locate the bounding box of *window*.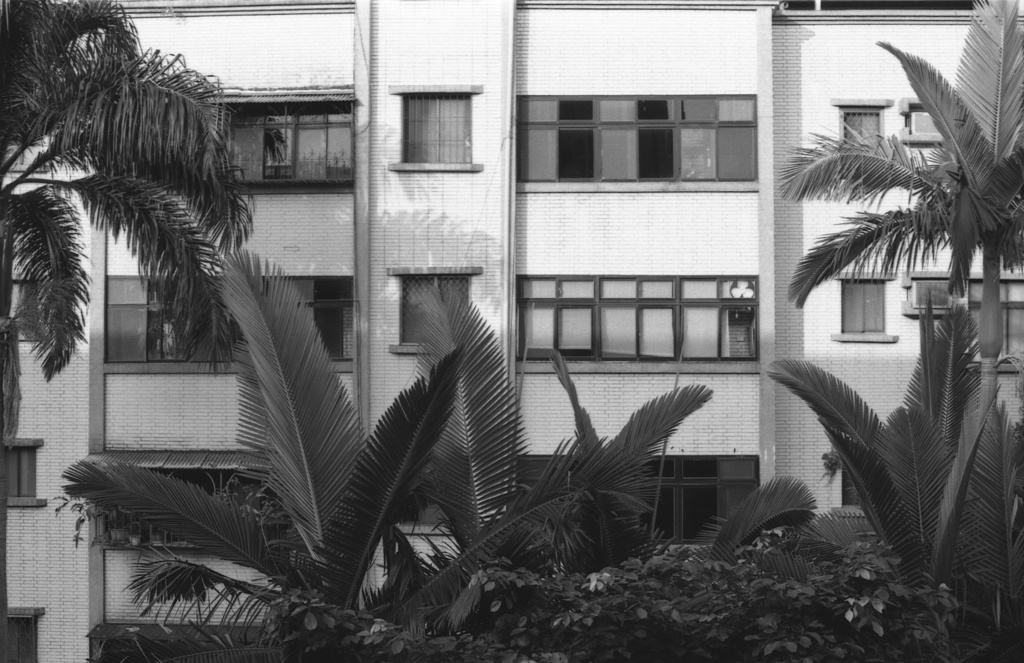
Bounding box: 514, 269, 760, 360.
